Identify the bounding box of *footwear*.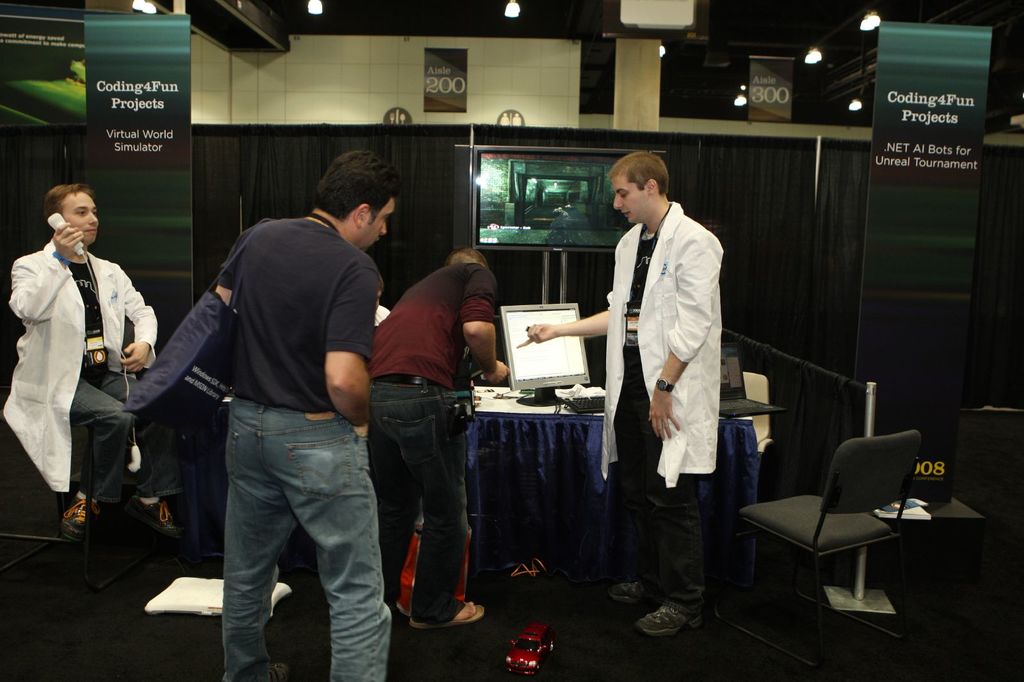
[63,494,105,548].
